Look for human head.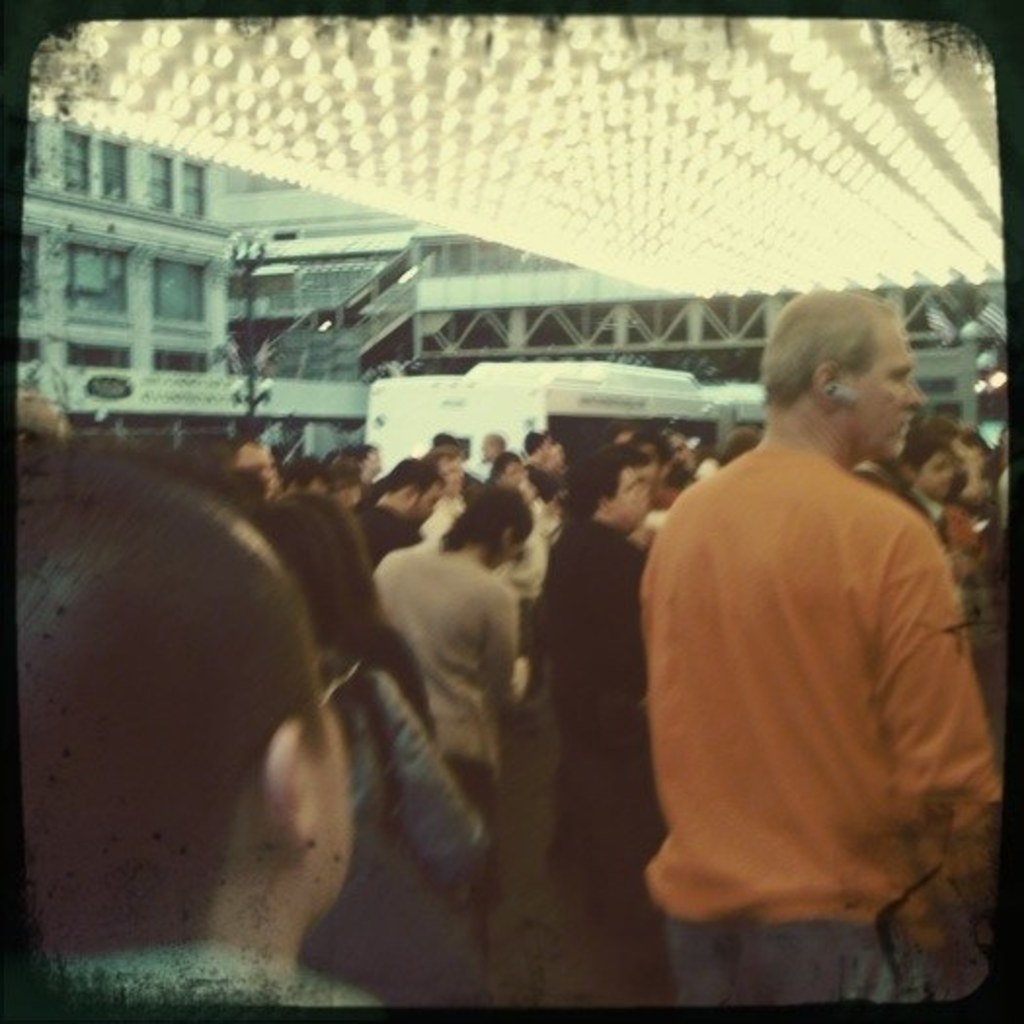
Found: [14, 456, 357, 964].
